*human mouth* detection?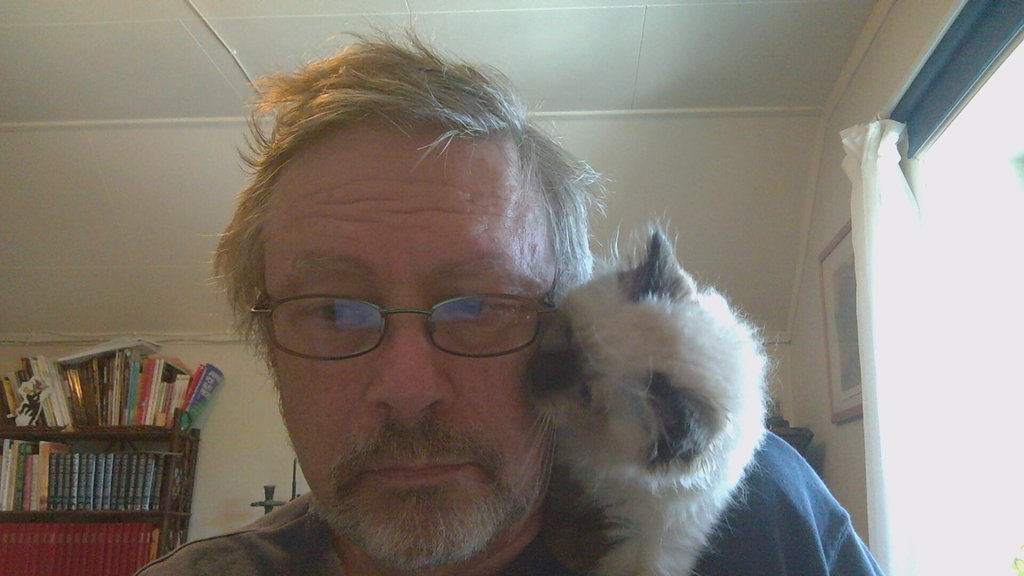
(left=359, top=441, right=481, bottom=495)
